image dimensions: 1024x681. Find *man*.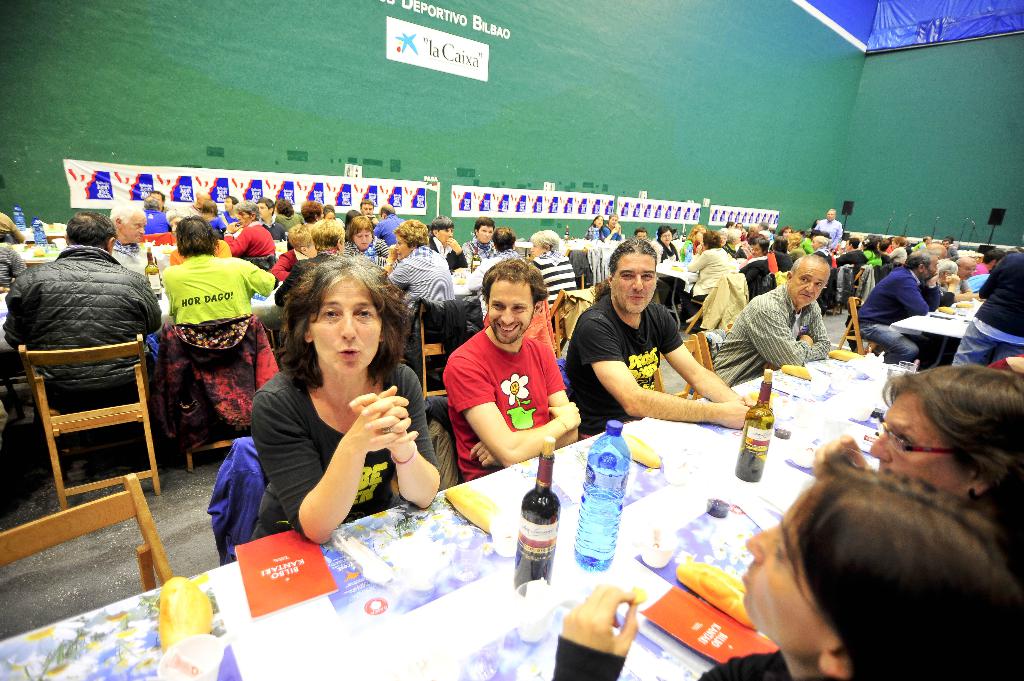
box(1, 209, 165, 400).
